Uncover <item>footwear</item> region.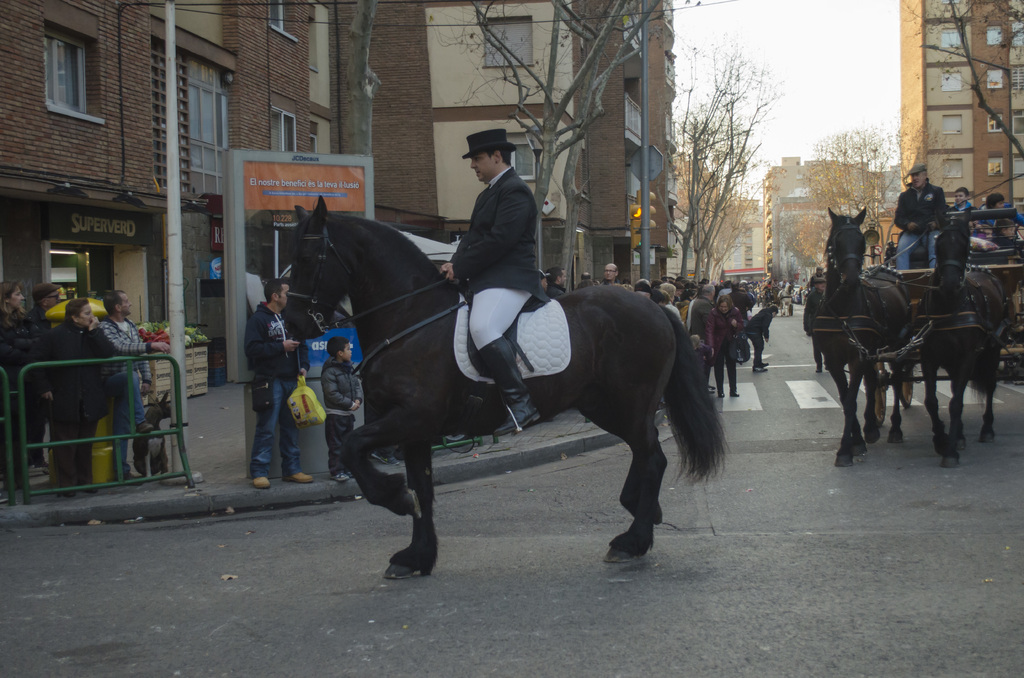
Uncovered: bbox=(248, 476, 271, 490).
